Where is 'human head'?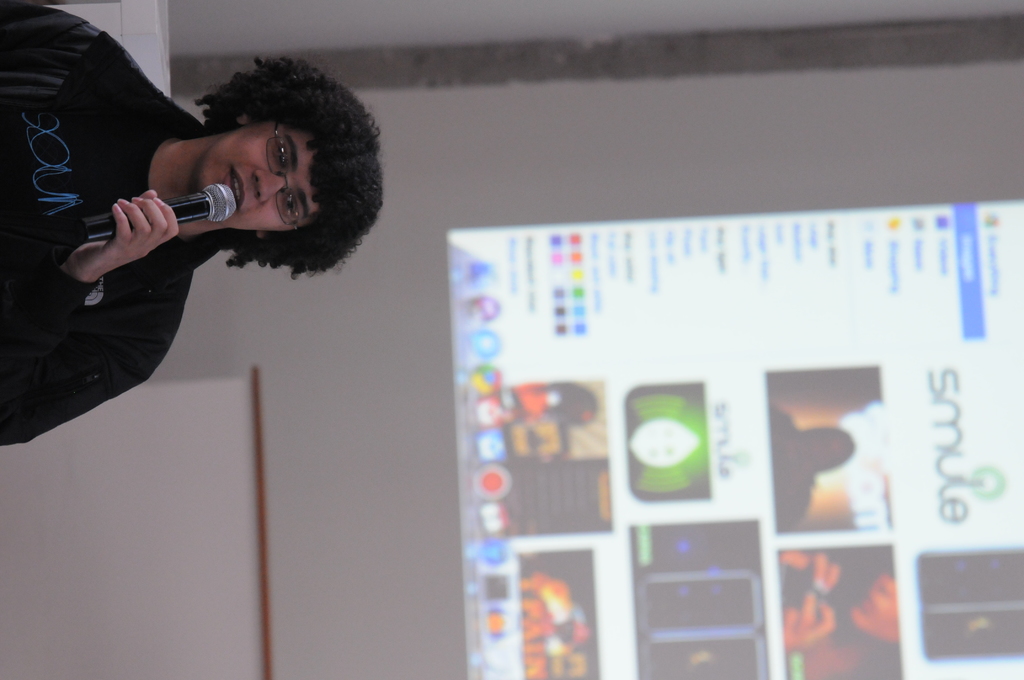
[172, 61, 365, 252].
